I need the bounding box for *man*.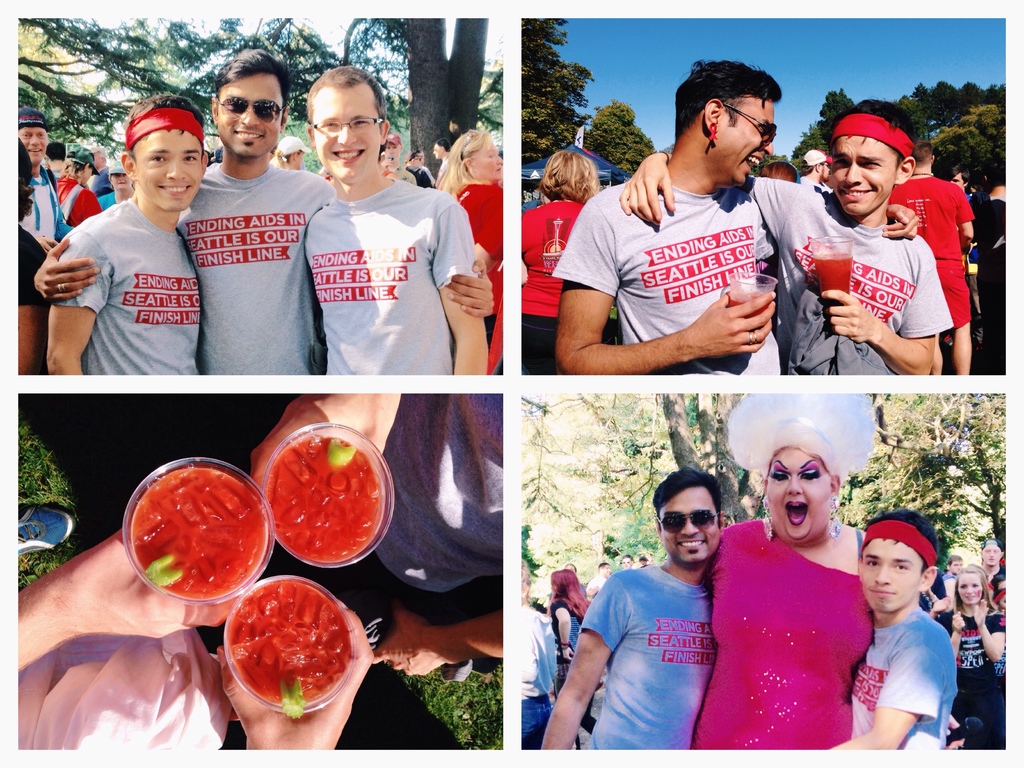
Here it is: (32,49,493,381).
